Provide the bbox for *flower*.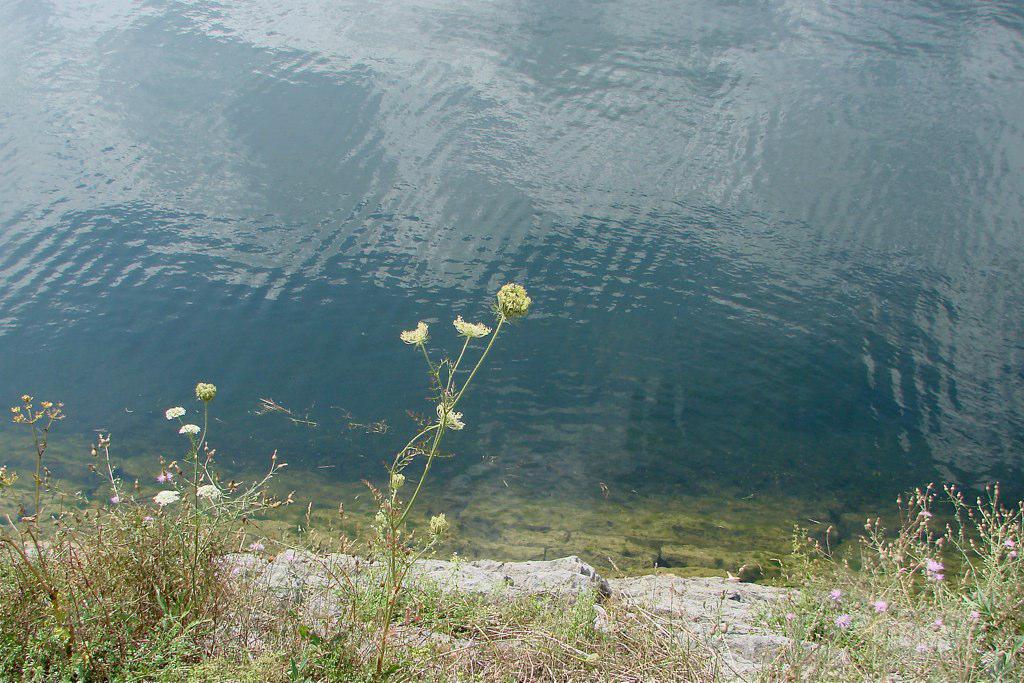
left=167, top=407, right=182, bottom=421.
